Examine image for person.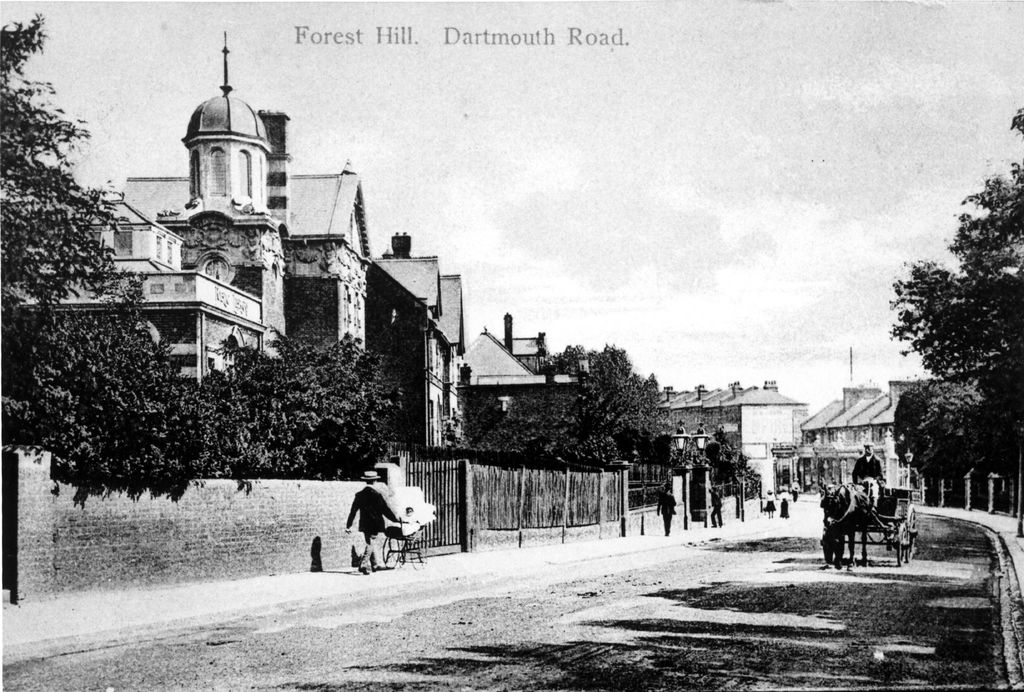
Examination result: locate(763, 491, 774, 521).
